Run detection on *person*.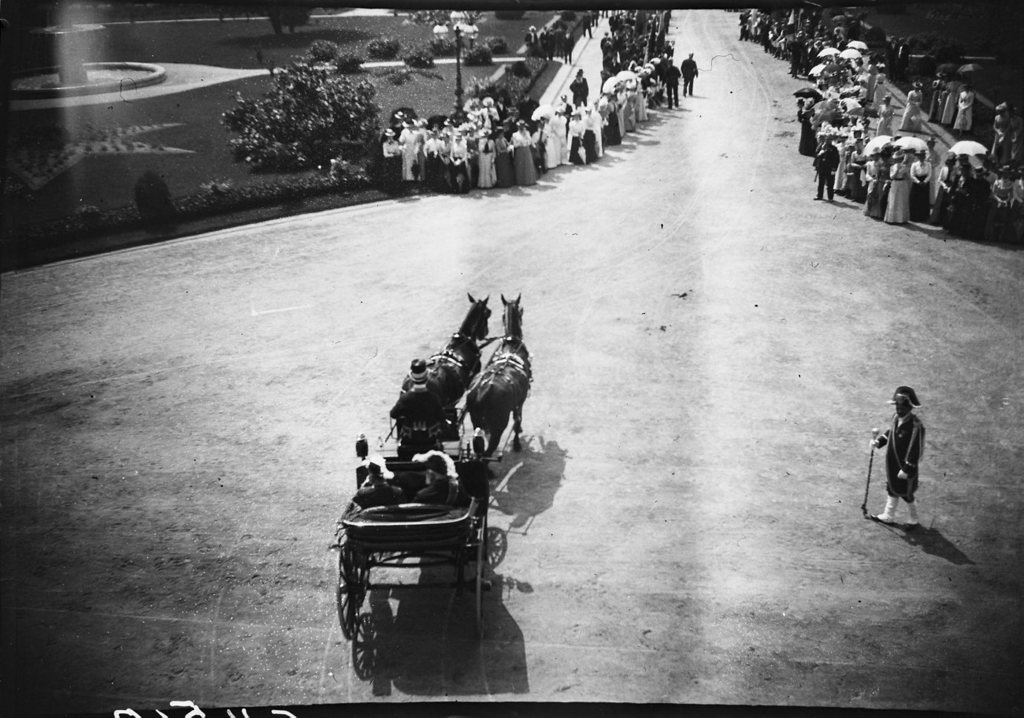
Result: [x1=381, y1=349, x2=463, y2=447].
